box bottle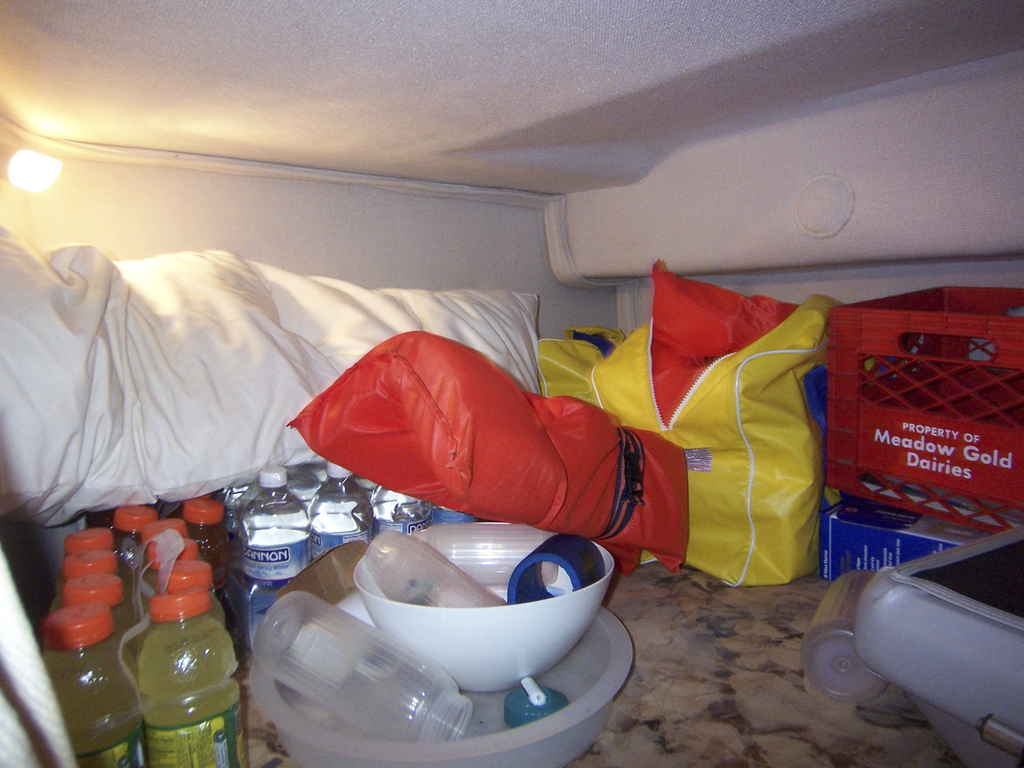
crop(140, 515, 199, 588)
